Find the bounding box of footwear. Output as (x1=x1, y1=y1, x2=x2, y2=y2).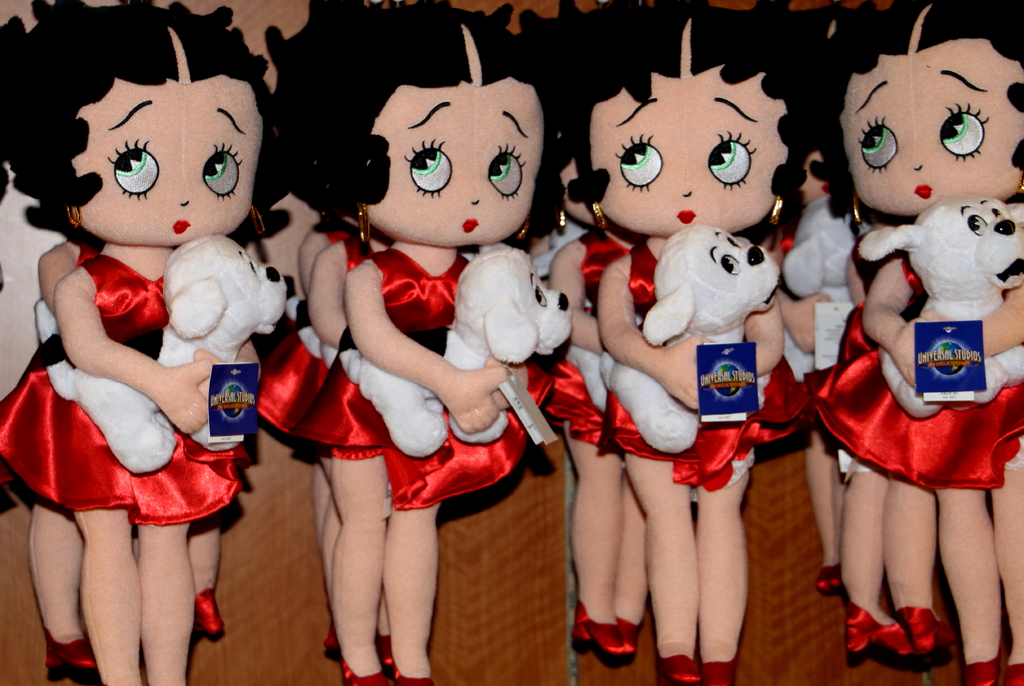
(x1=845, y1=600, x2=913, y2=652).
